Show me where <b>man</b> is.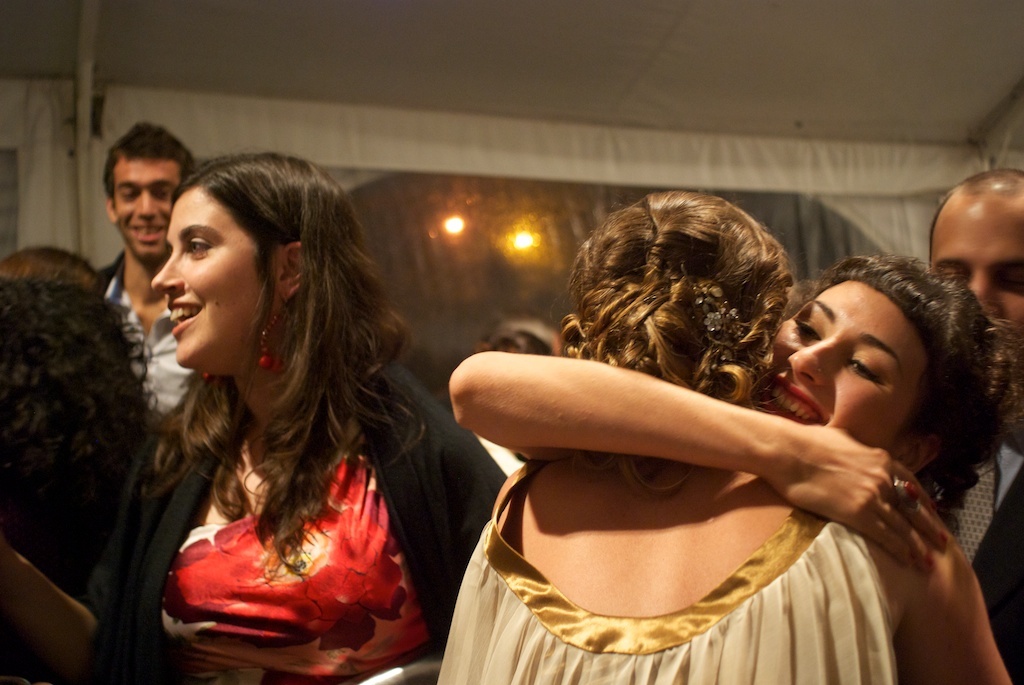
<b>man</b> is at 921, 171, 1023, 684.
